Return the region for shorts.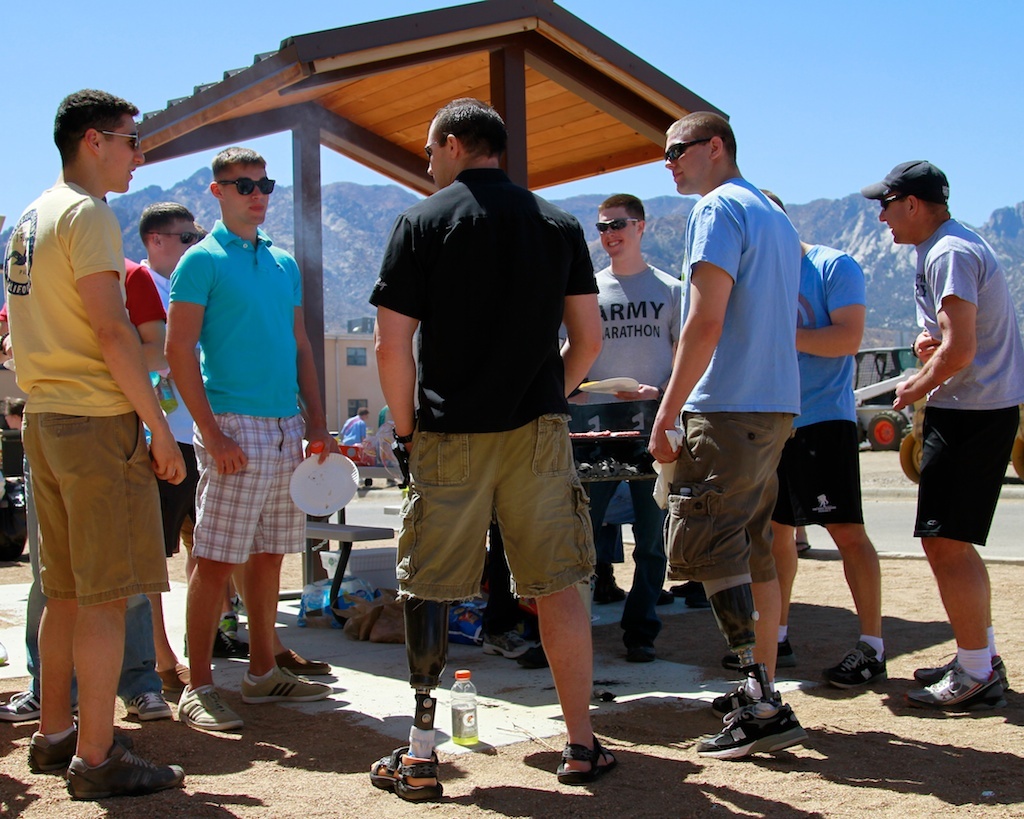
Rect(390, 431, 611, 617).
